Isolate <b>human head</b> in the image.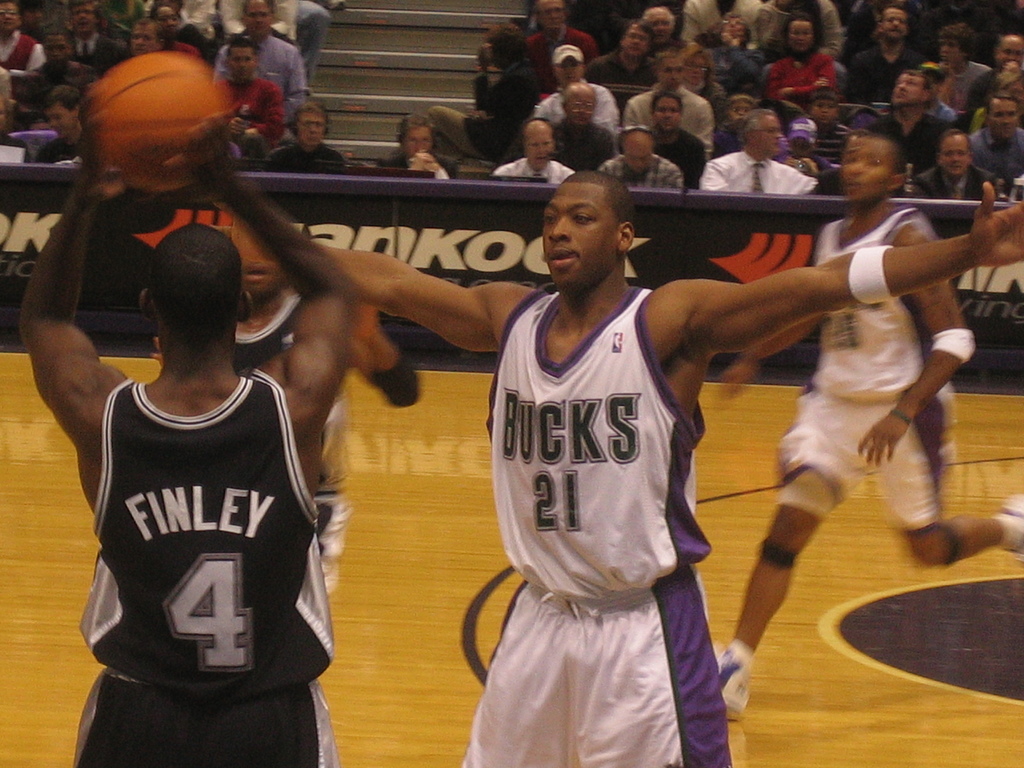
Isolated region: bbox=[292, 98, 328, 149].
